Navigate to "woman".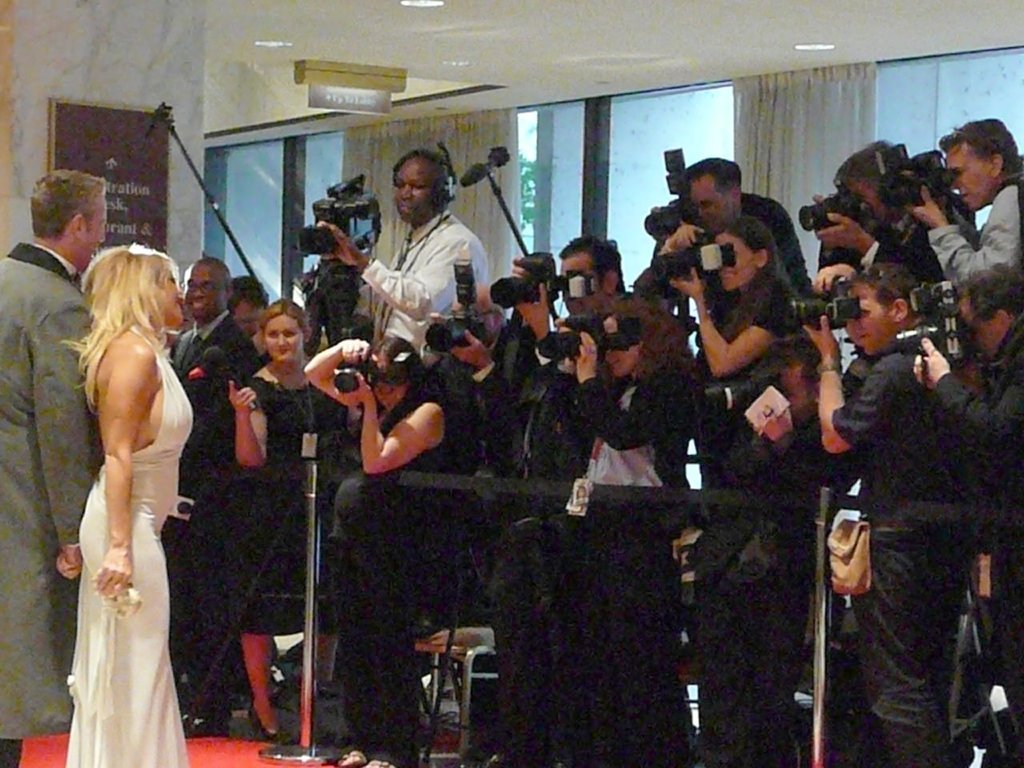
Navigation target: 222, 296, 337, 739.
